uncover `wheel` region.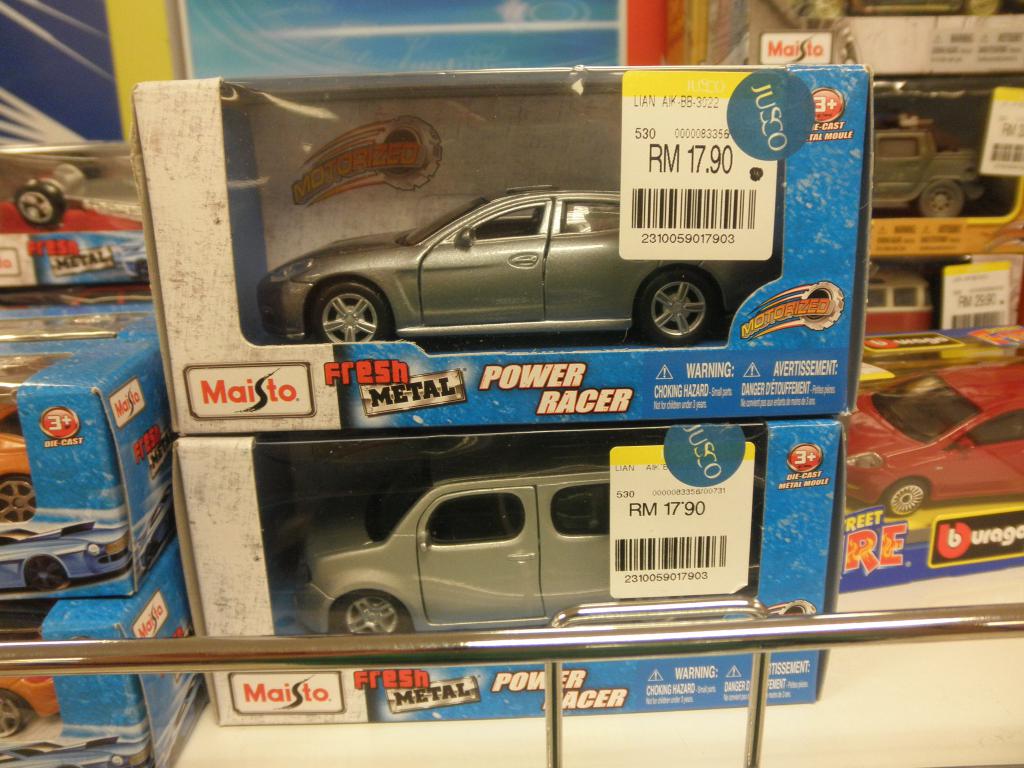
Uncovered: {"x1": 862, "y1": 477, "x2": 927, "y2": 519}.
